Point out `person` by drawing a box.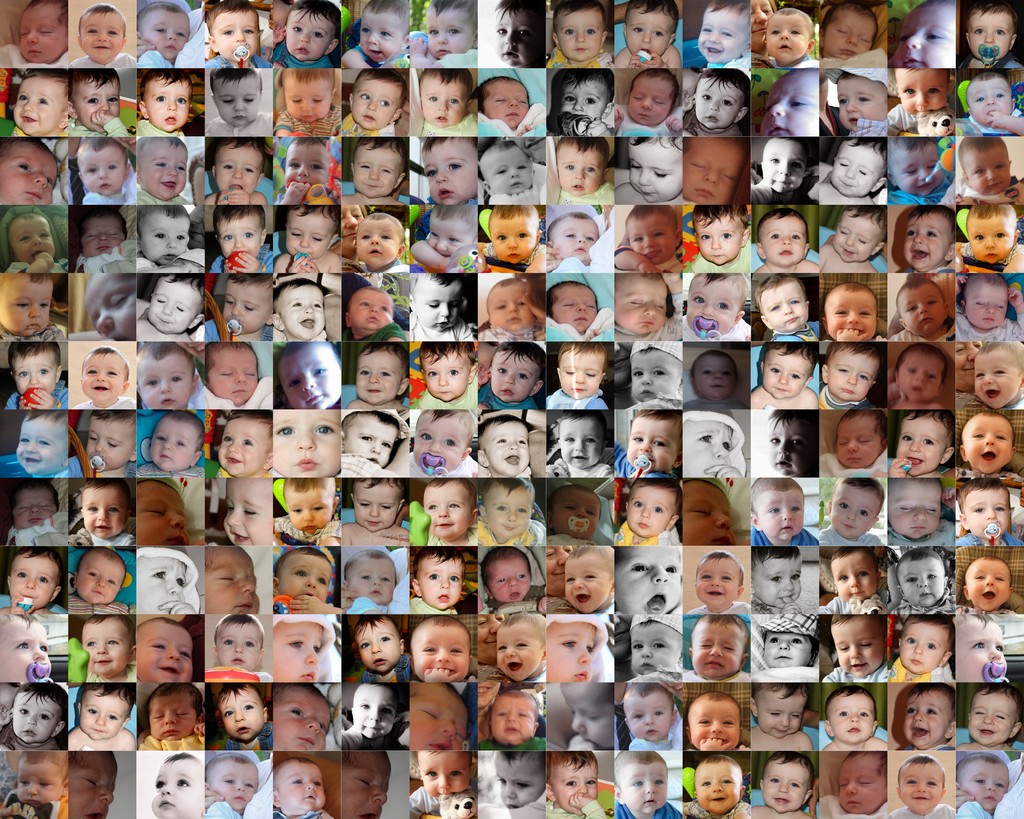
bbox=[0, 141, 54, 202].
